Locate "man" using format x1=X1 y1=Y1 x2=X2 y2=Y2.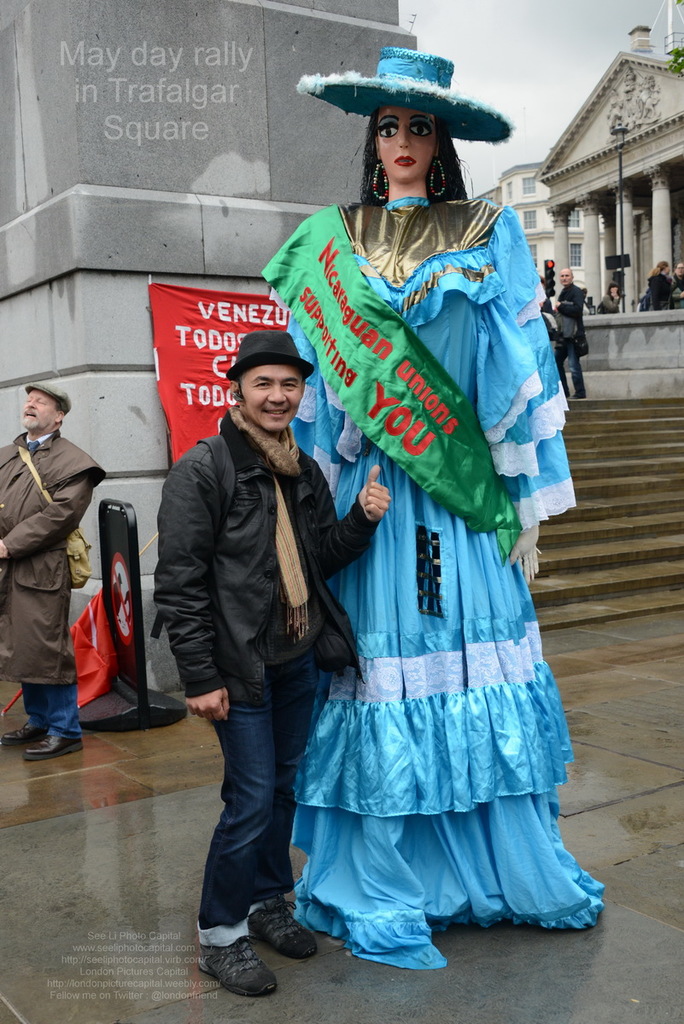
x1=544 y1=253 x2=592 y2=405.
